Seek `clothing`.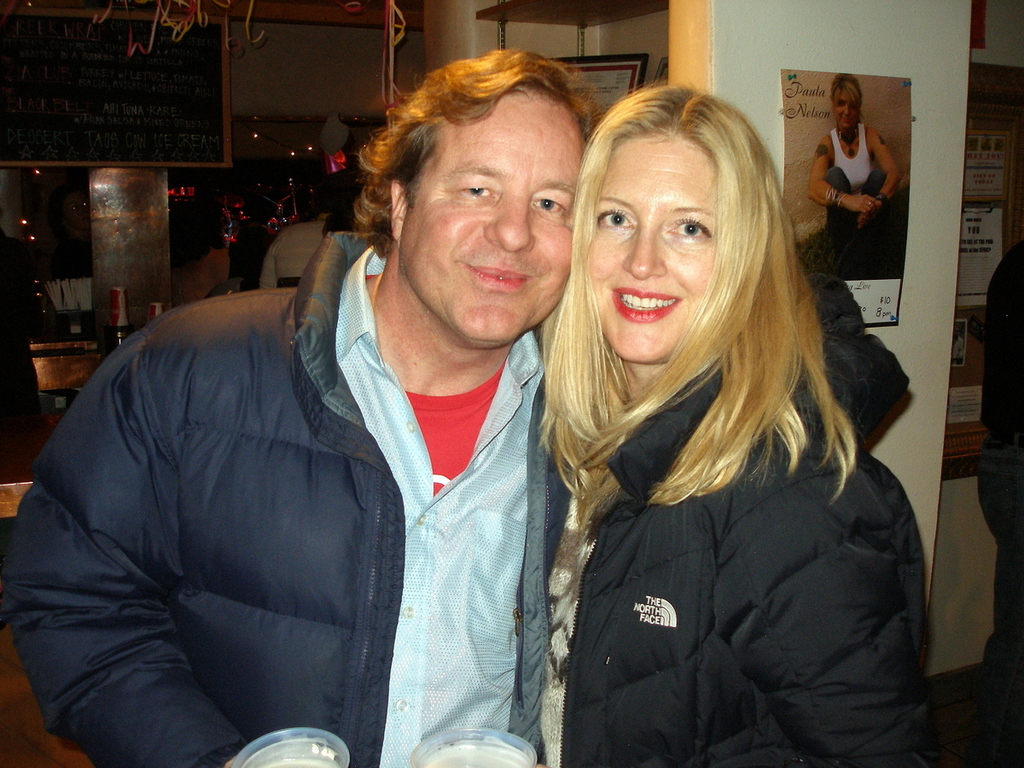
box=[263, 212, 329, 294].
